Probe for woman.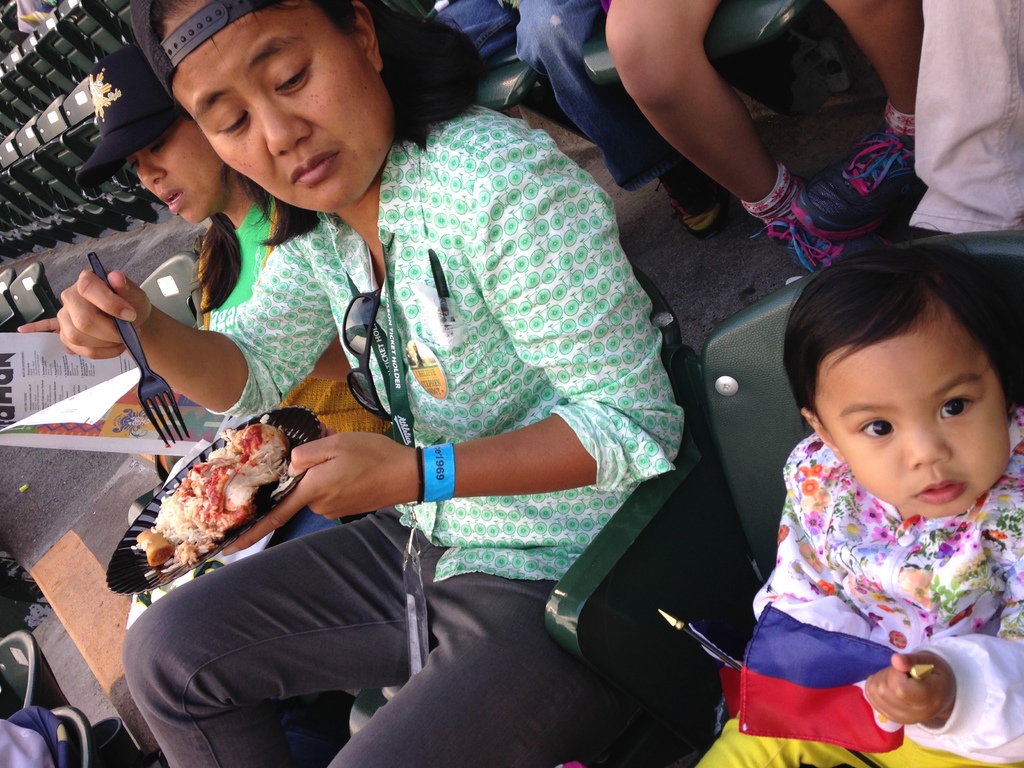
Probe result: bbox=(77, 45, 275, 333).
